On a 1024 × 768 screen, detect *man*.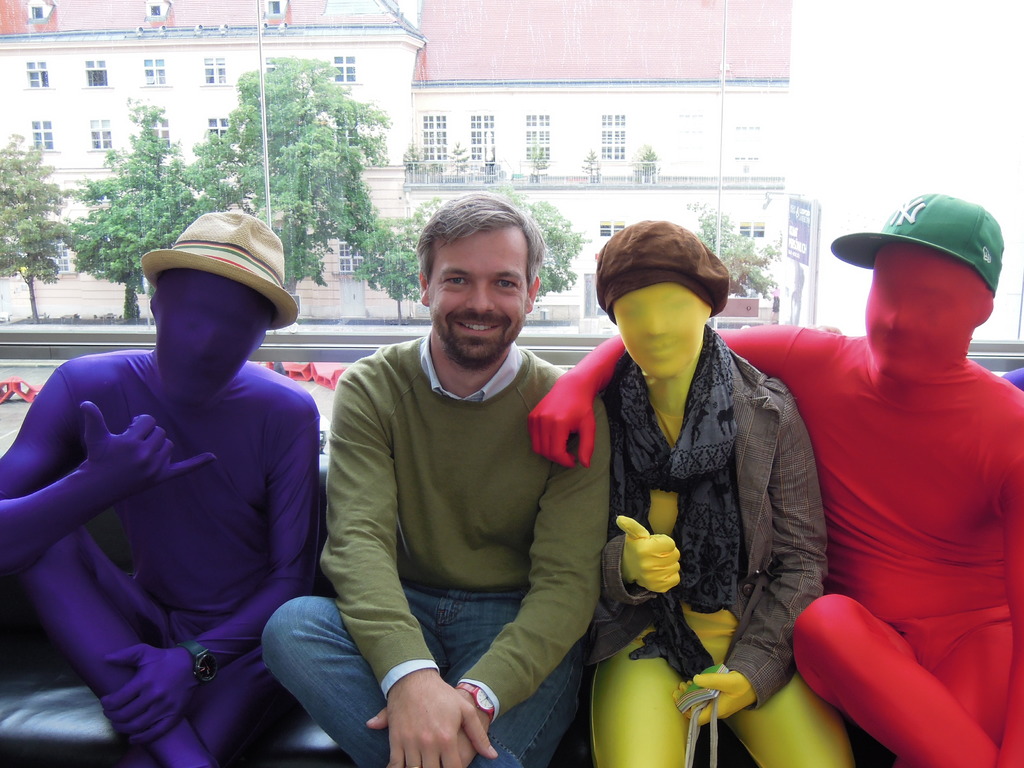
BBox(0, 208, 319, 767).
